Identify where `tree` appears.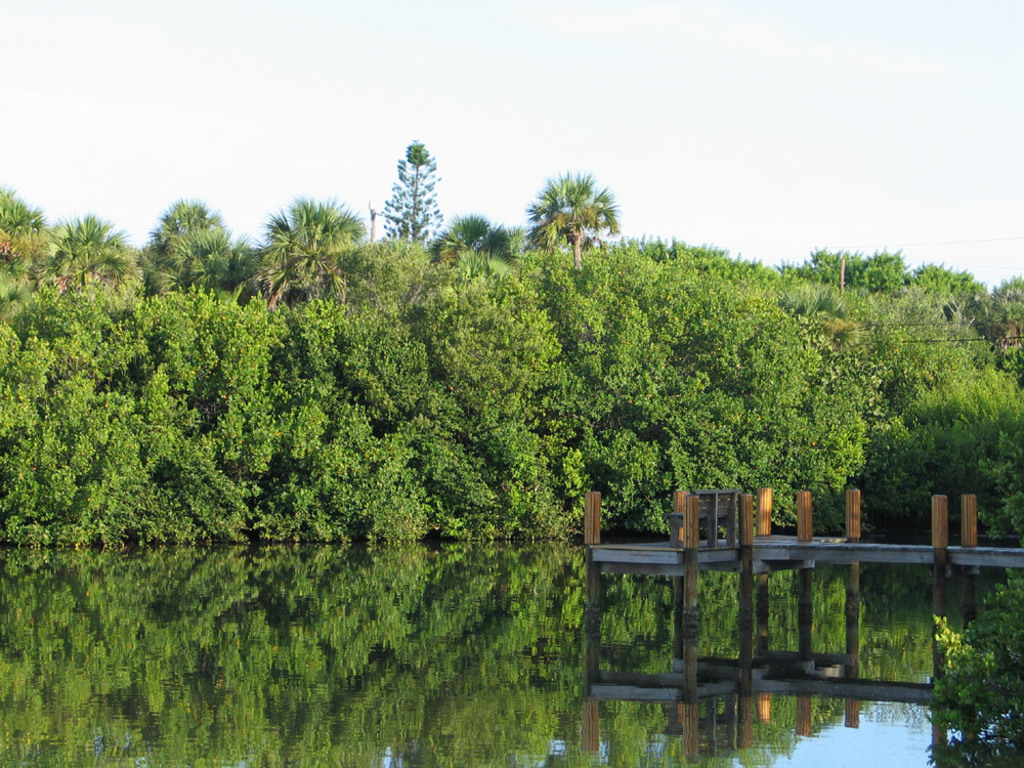
Appears at bbox(524, 170, 615, 266).
